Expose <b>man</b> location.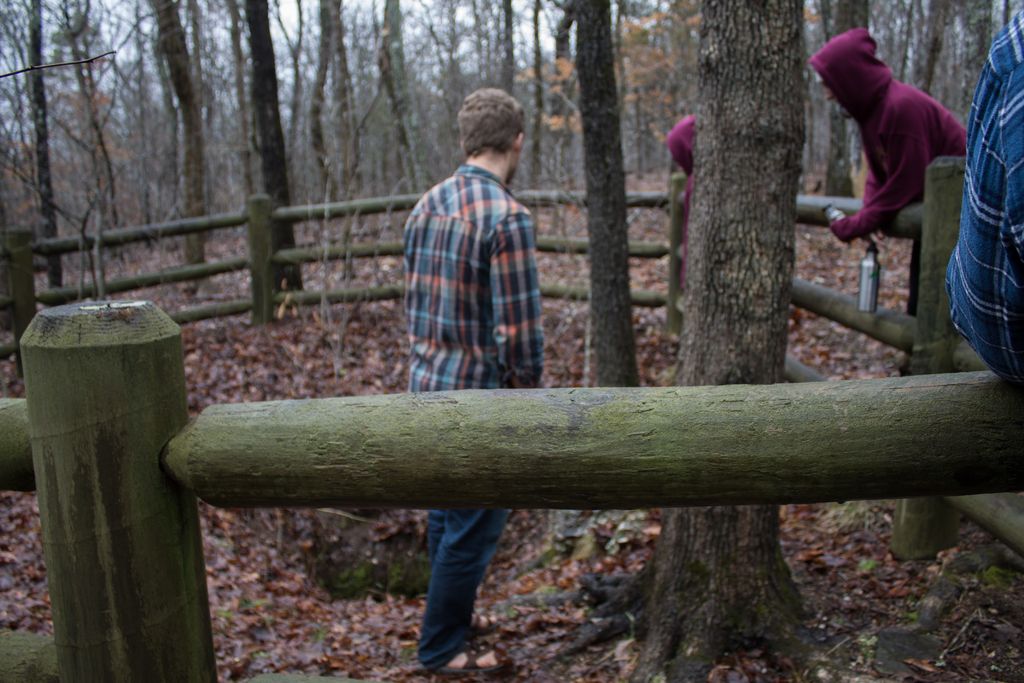
Exposed at detection(933, 7, 1023, 402).
